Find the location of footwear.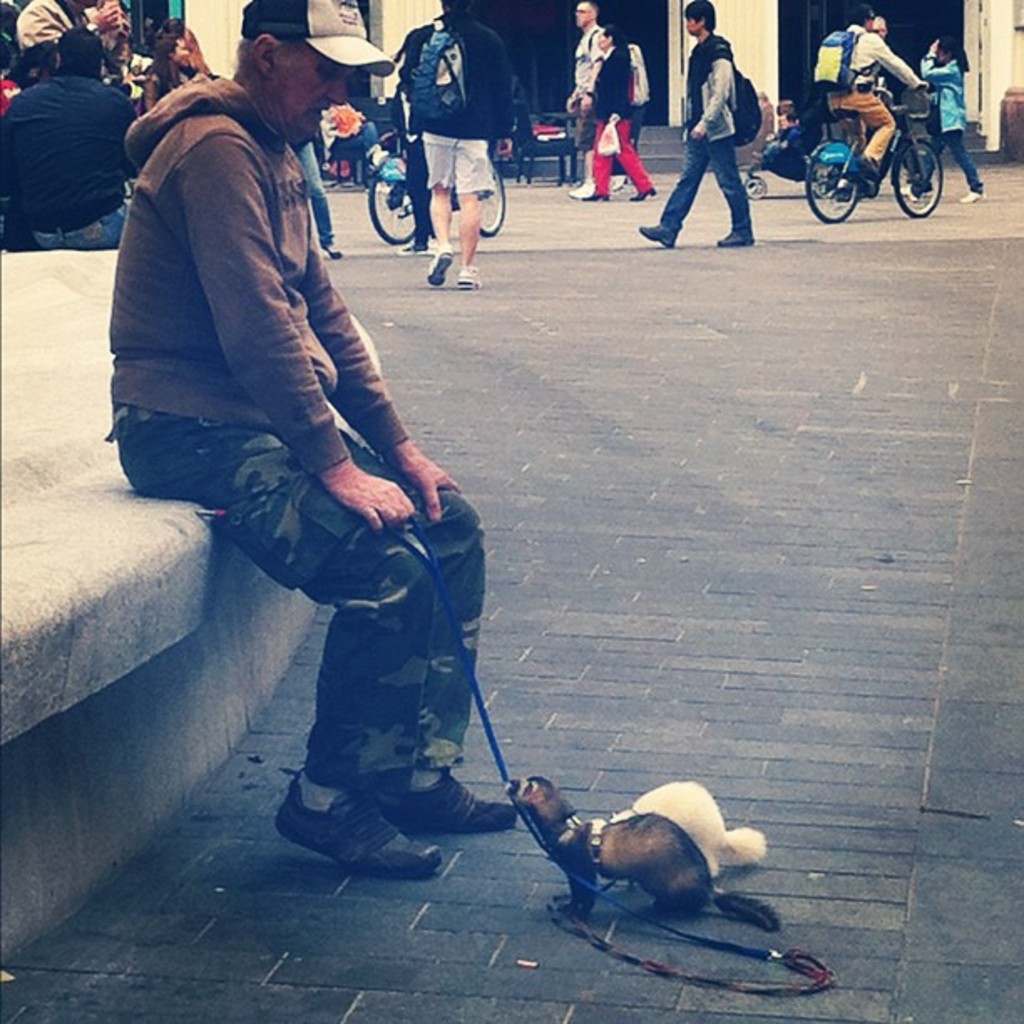
Location: pyautogui.locateOnScreen(445, 264, 472, 293).
